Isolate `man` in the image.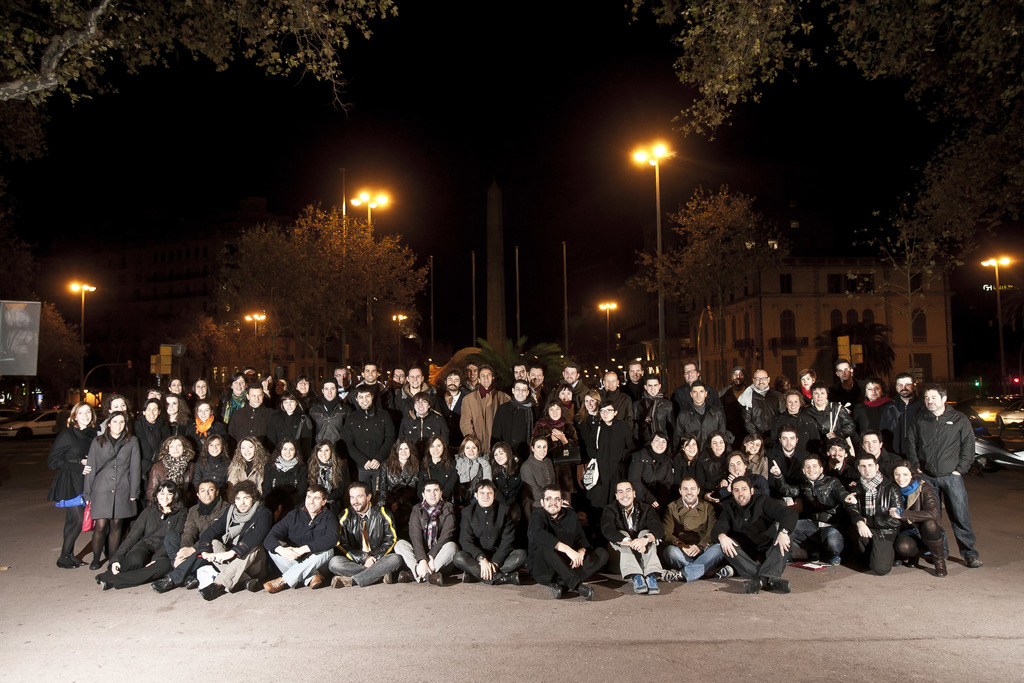
Isolated region: rect(510, 359, 532, 384).
